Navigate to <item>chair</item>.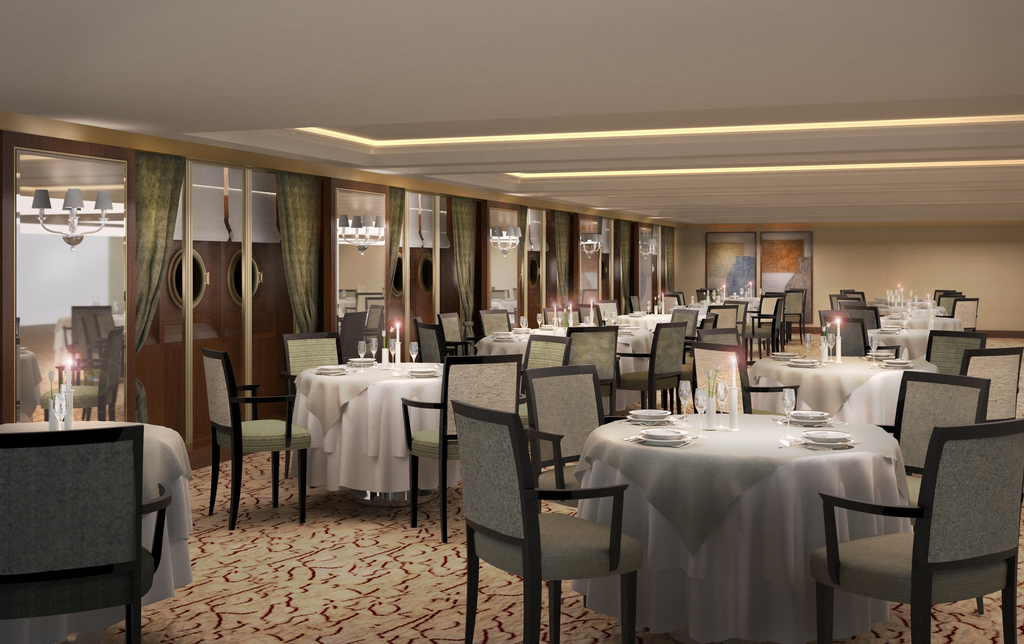
Navigation target: bbox(930, 294, 965, 318).
